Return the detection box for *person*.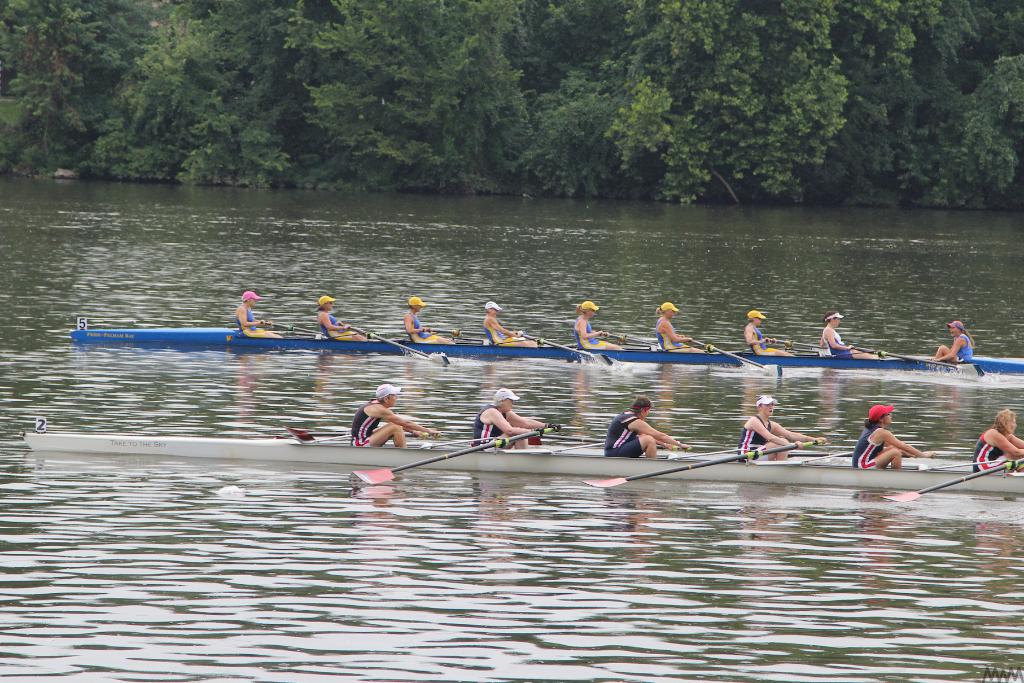
bbox=[848, 403, 936, 472].
